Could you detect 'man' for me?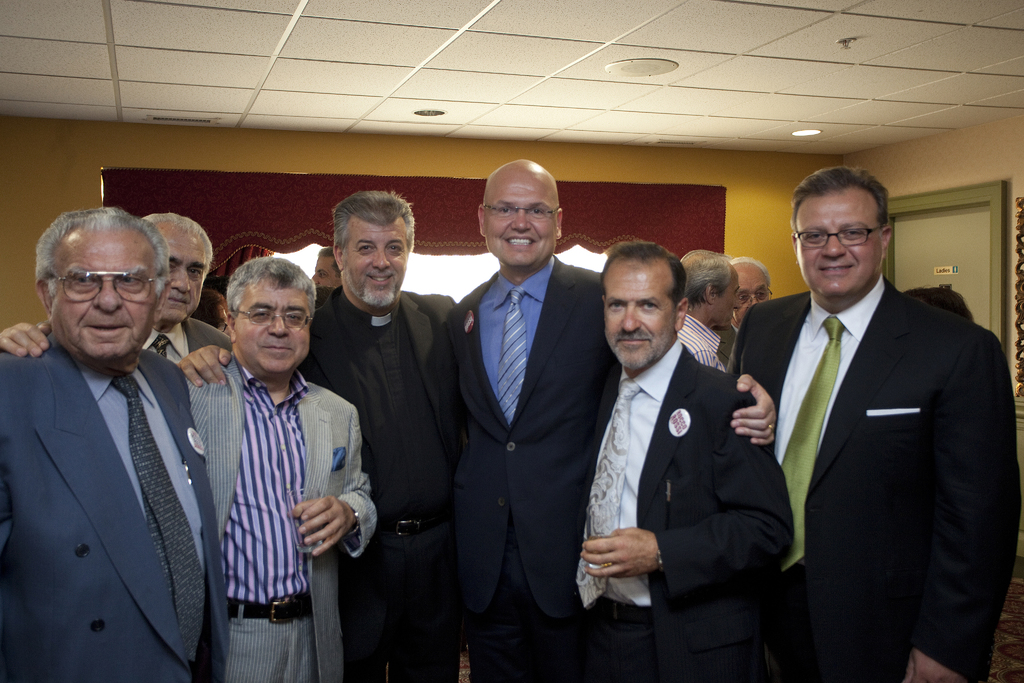
Detection result: left=0, top=203, right=234, bottom=682.
